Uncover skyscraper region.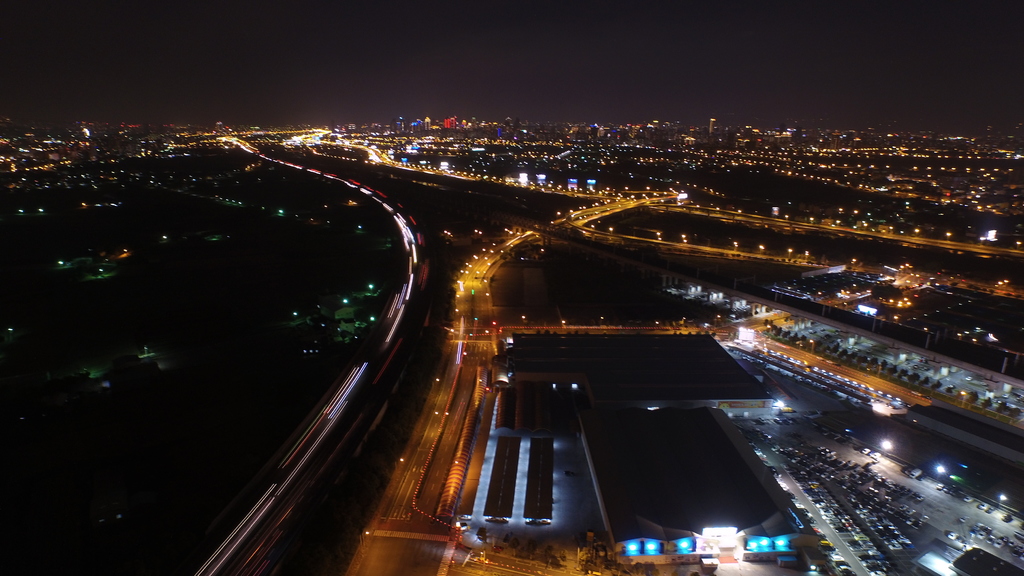
Uncovered: {"left": 438, "top": 118, "right": 463, "bottom": 131}.
